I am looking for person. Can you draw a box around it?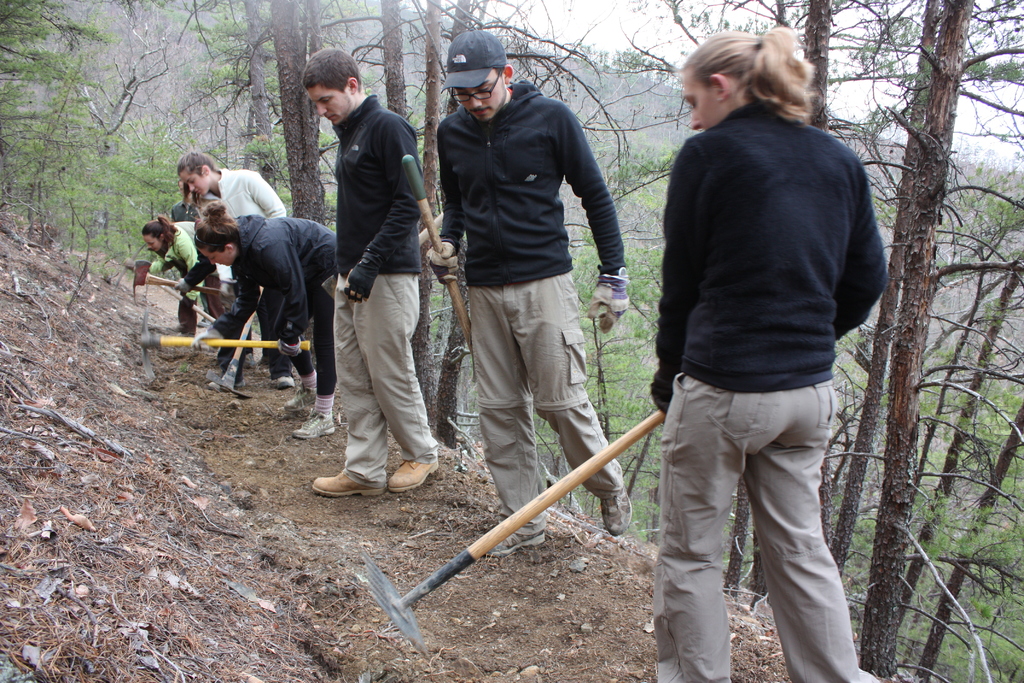
Sure, the bounding box is [x1=194, y1=204, x2=341, y2=436].
